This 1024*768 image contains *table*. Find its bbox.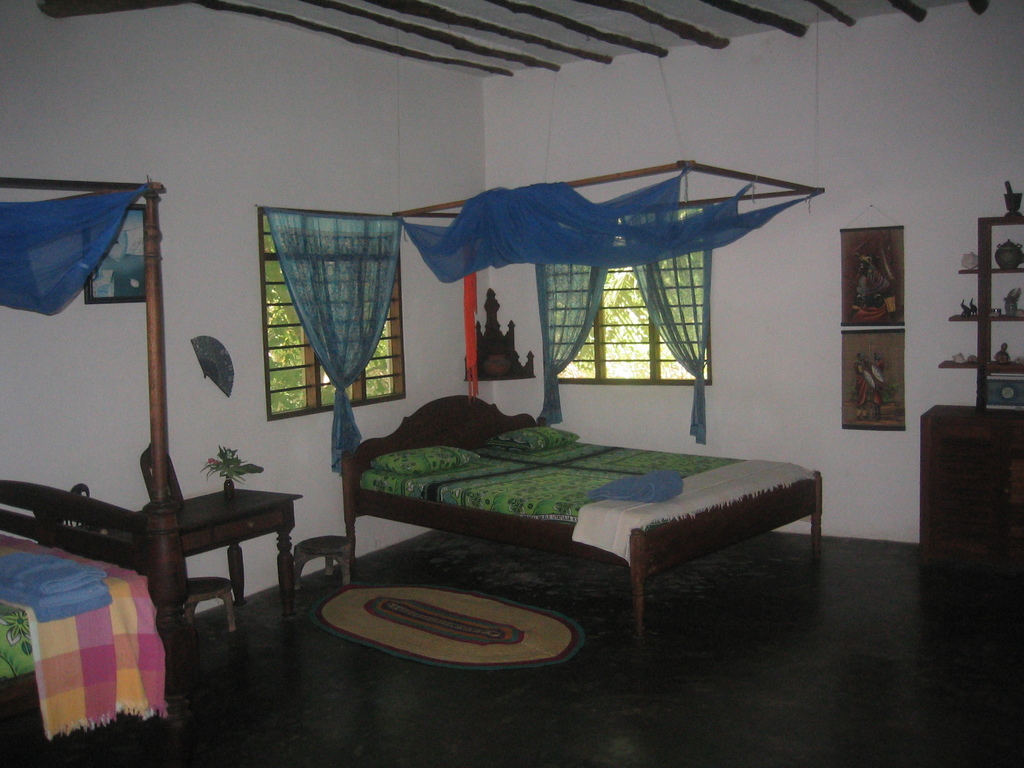
{"left": 294, "top": 535, "right": 351, "bottom": 588}.
